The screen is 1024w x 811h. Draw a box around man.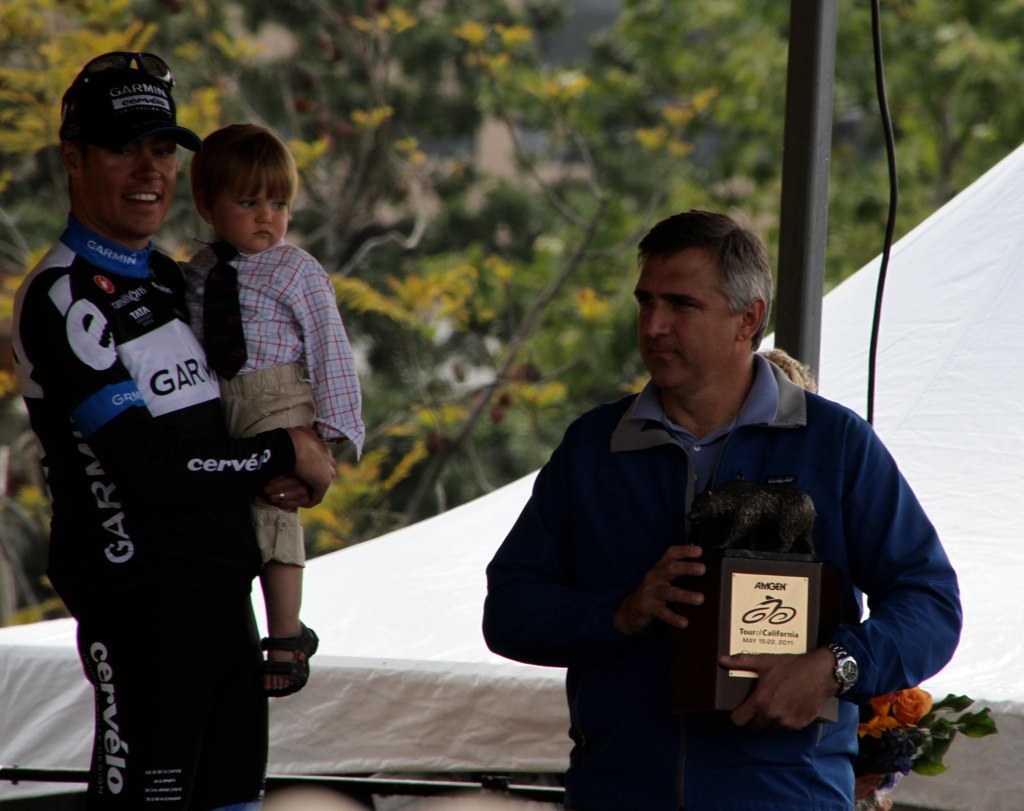
crop(509, 223, 968, 791).
